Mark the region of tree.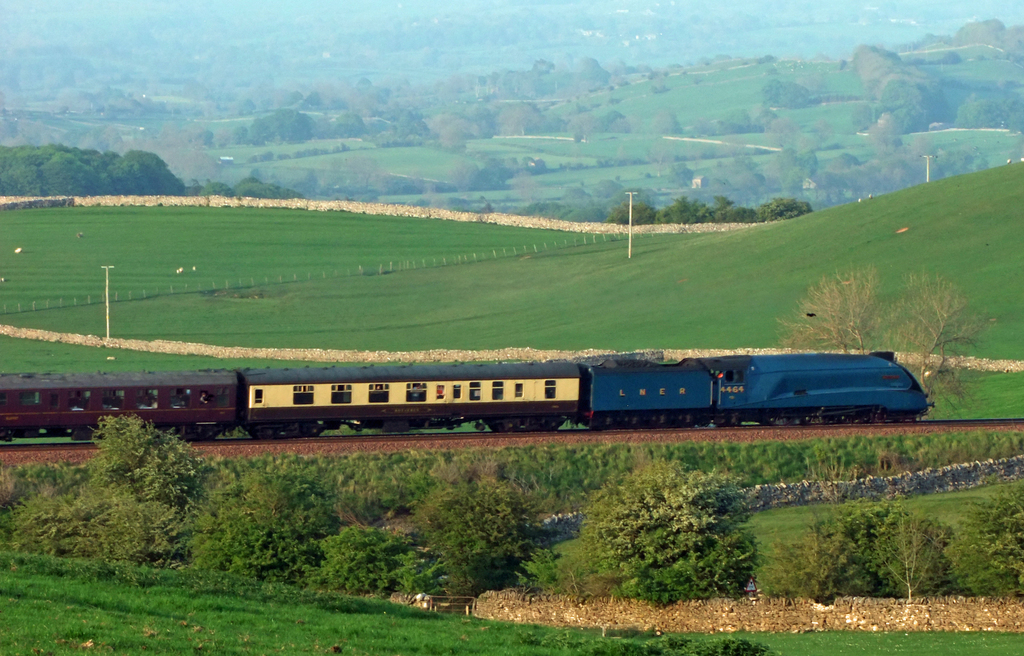
Region: l=753, t=194, r=820, b=228.
